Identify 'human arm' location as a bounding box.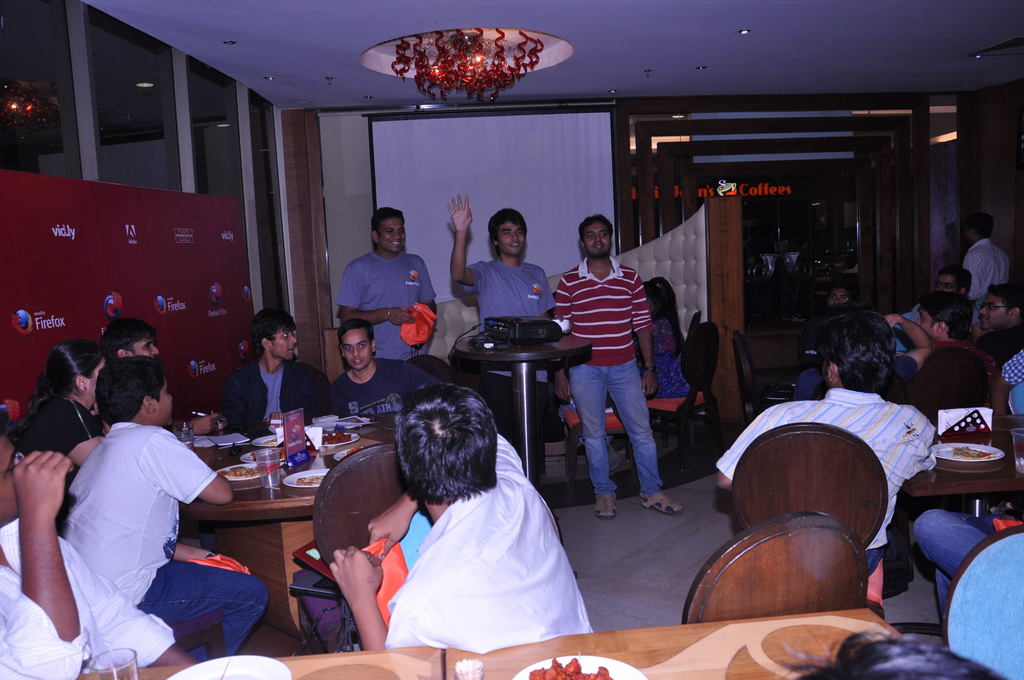
rect(906, 411, 937, 473).
